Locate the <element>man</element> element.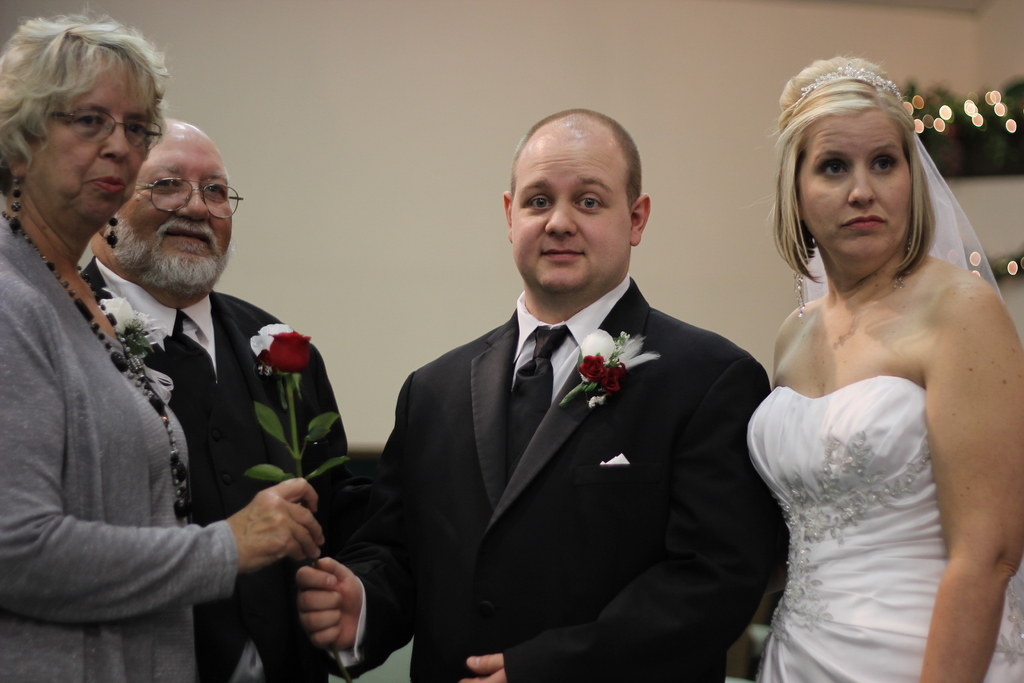
Element bbox: rect(278, 92, 753, 682).
